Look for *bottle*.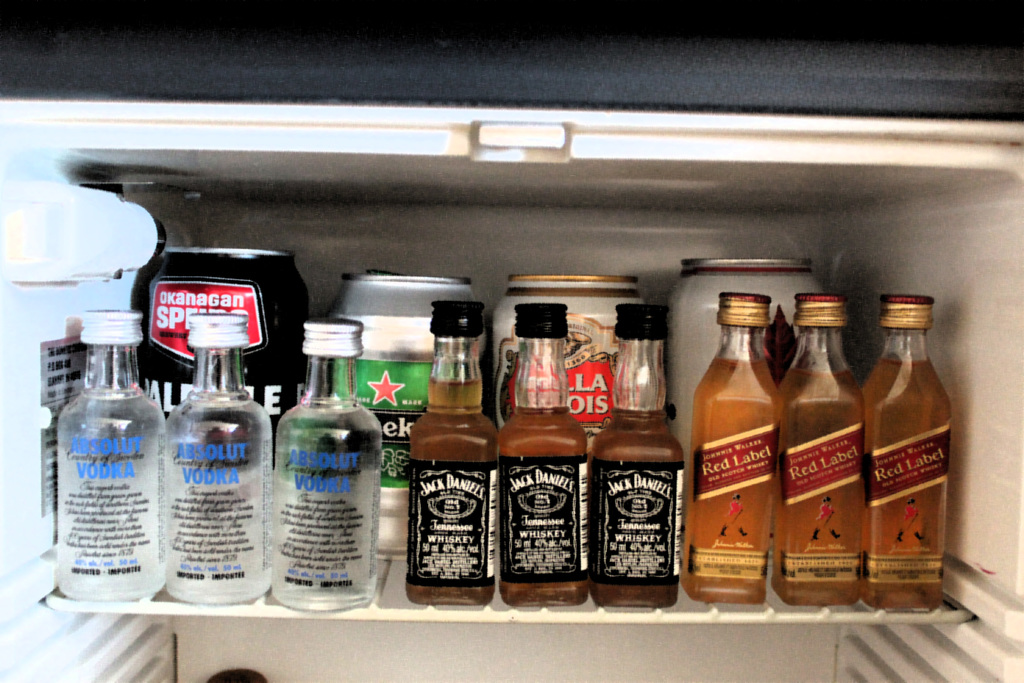
Found: bbox(49, 310, 171, 604).
